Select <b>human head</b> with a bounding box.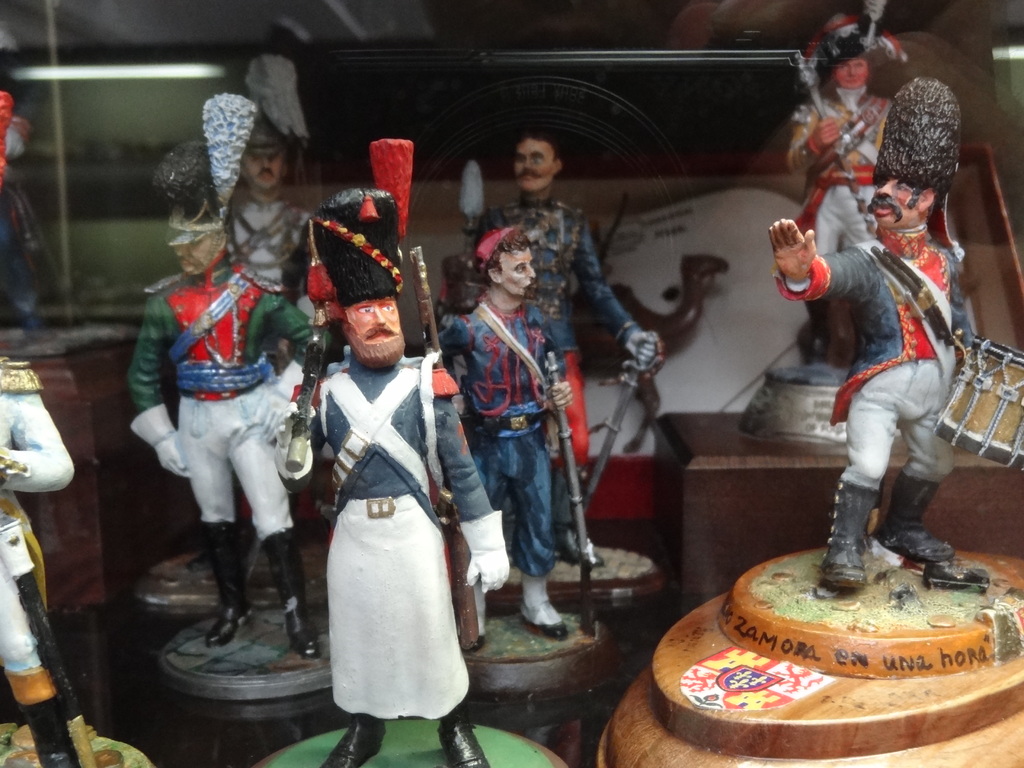
335,262,403,368.
